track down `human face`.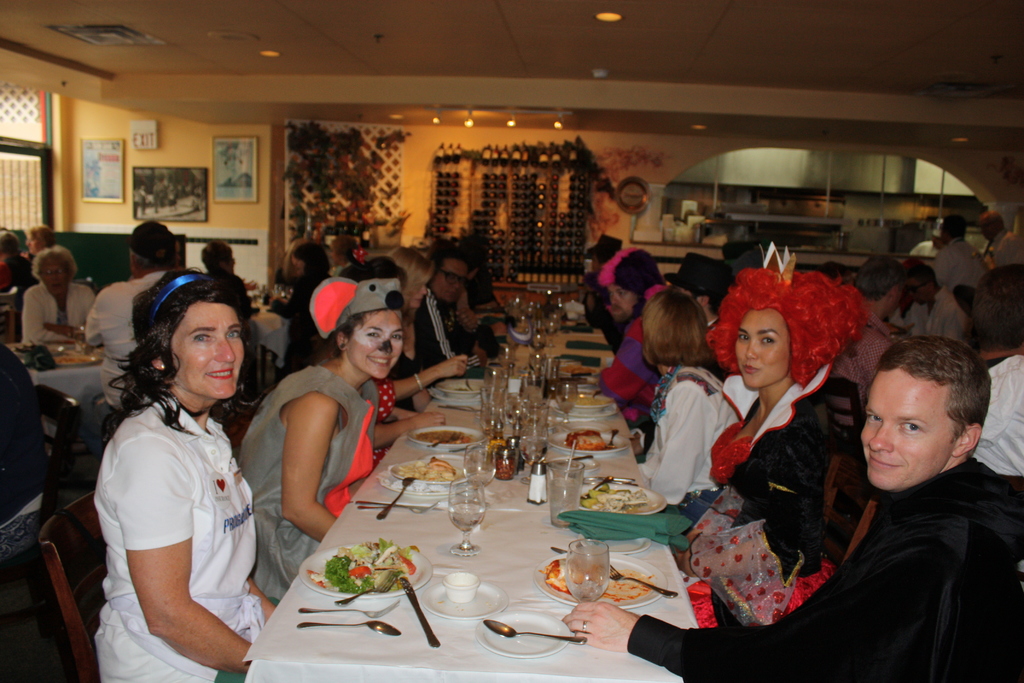
Tracked to left=611, top=284, right=636, bottom=322.
